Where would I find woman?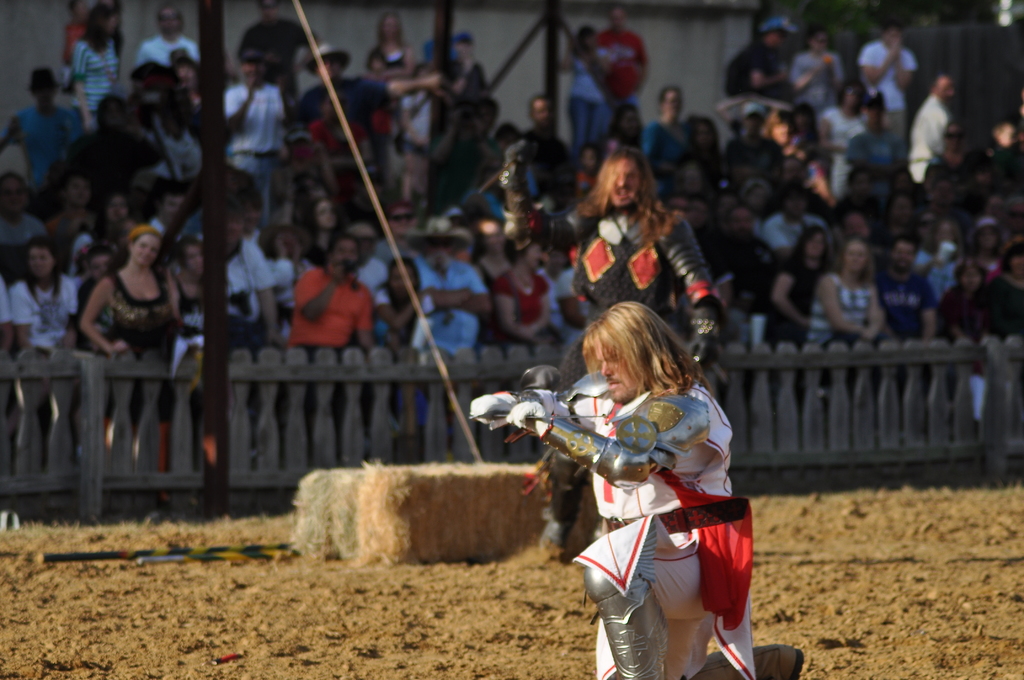
At Rect(63, 210, 185, 387).
